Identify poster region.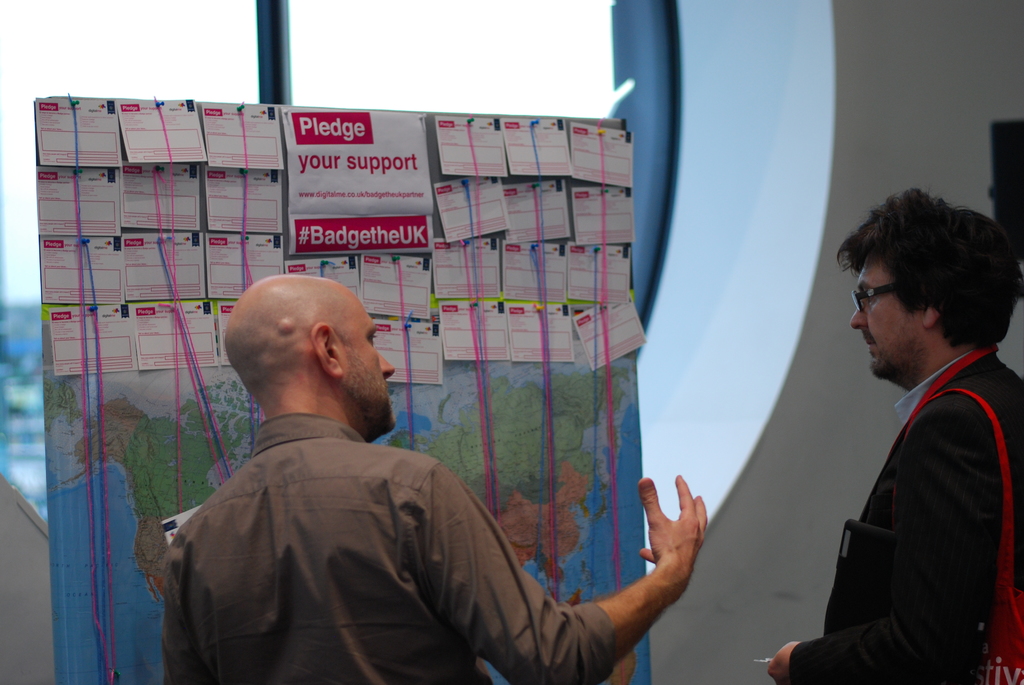
Region: bbox=(36, 91, 650, 684).
